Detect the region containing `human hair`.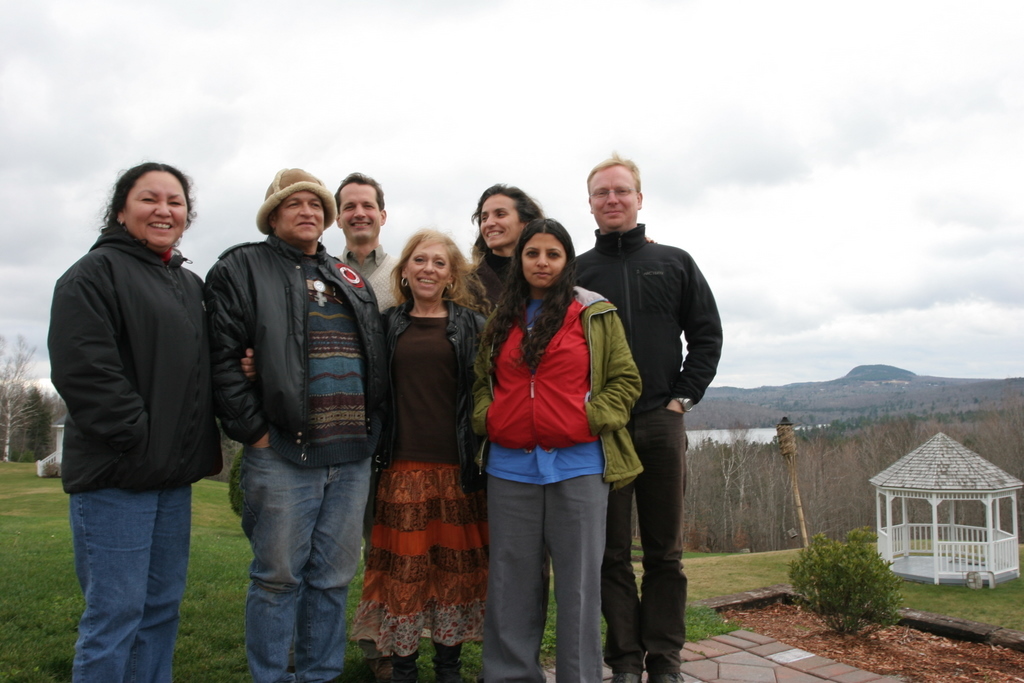
{"x1": 91, "y1": 158, "x2": 198, "y2": 264}.
